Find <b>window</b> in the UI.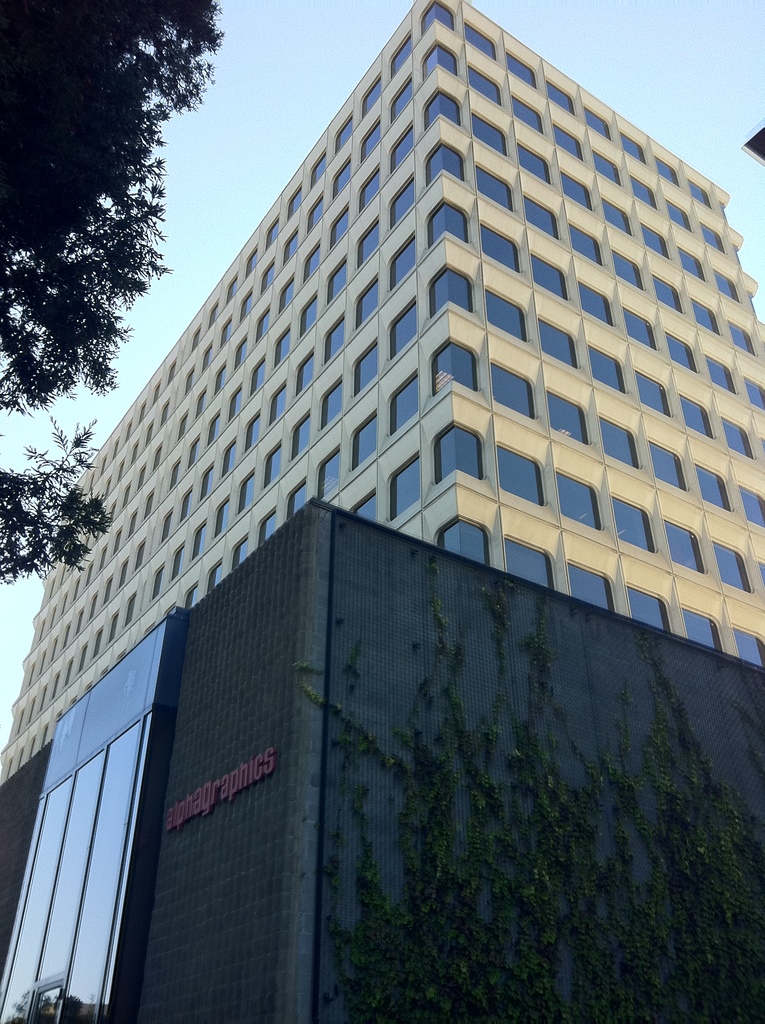
UI element at 179/488/191/519.
